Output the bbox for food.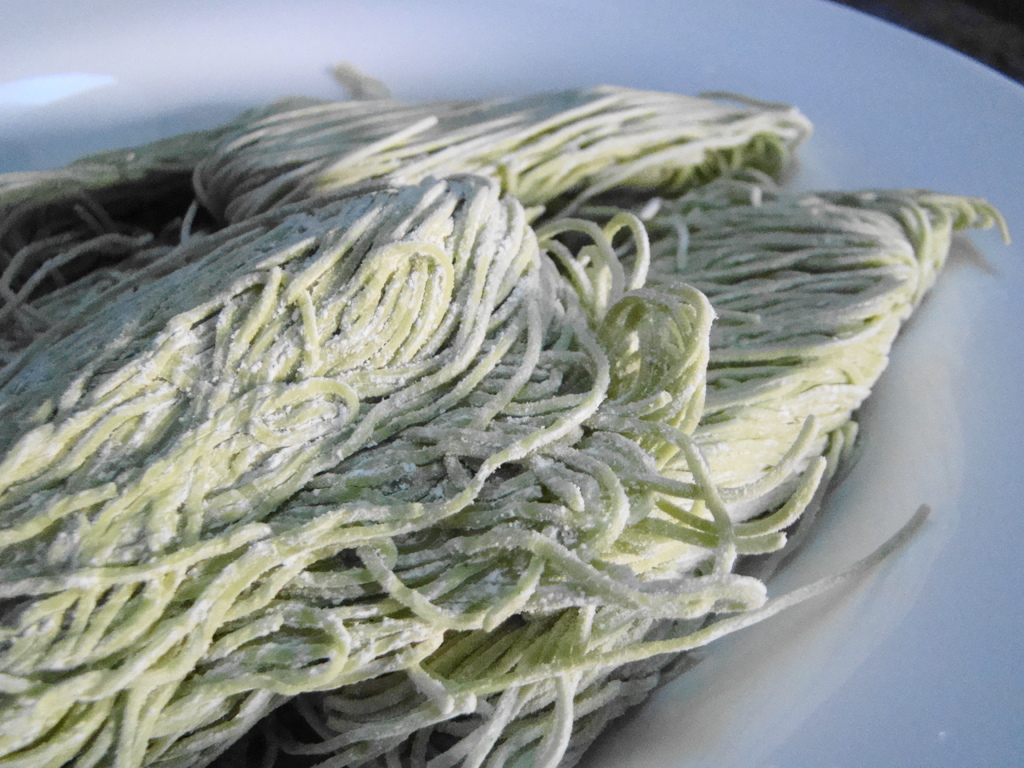
BBox(23, 81, 1007, 614).
